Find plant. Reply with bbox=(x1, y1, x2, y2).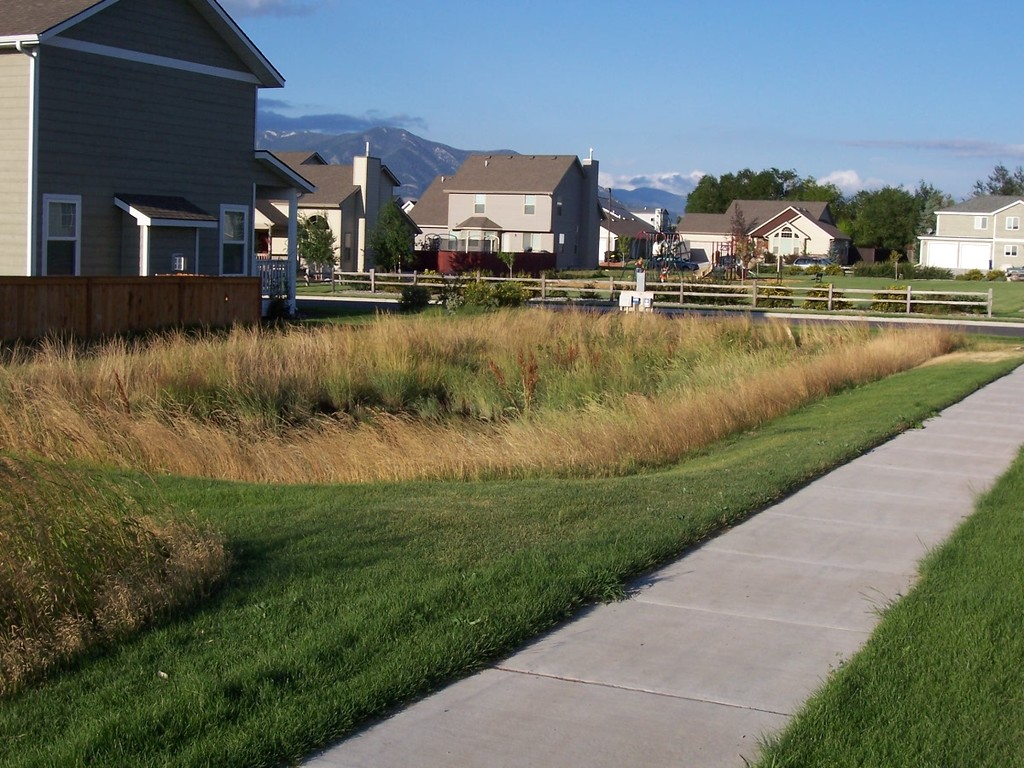
bbox=(969, 264, 982, 277).
